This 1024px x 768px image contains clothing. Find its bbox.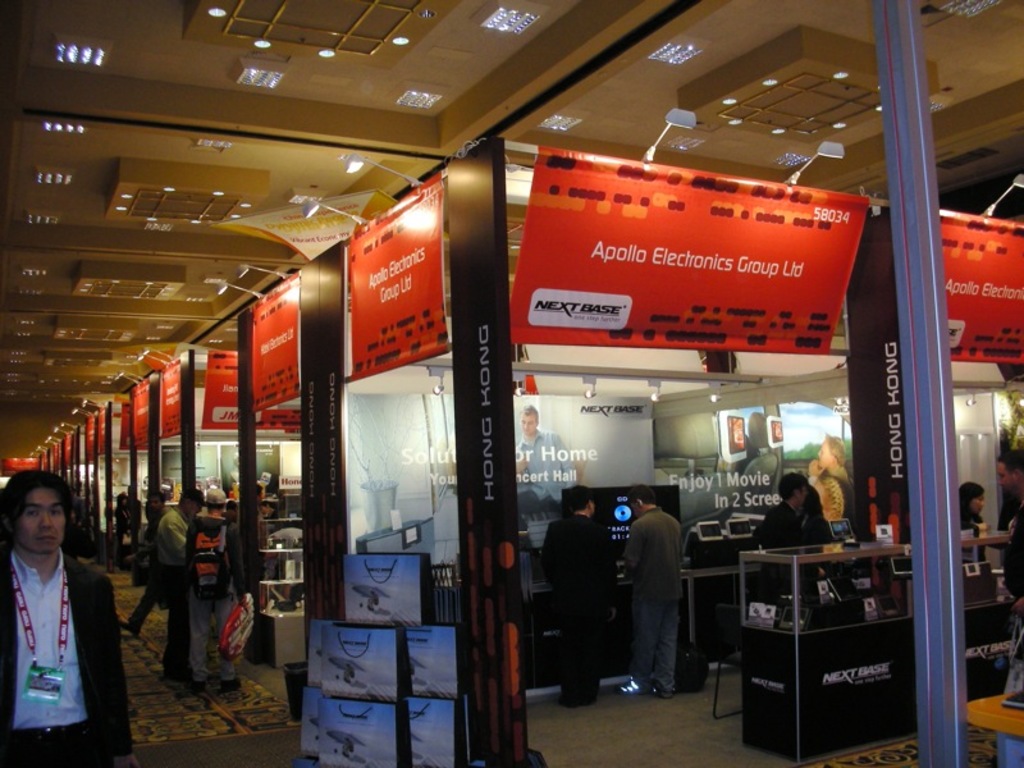
[797, 512, 836, 547].
